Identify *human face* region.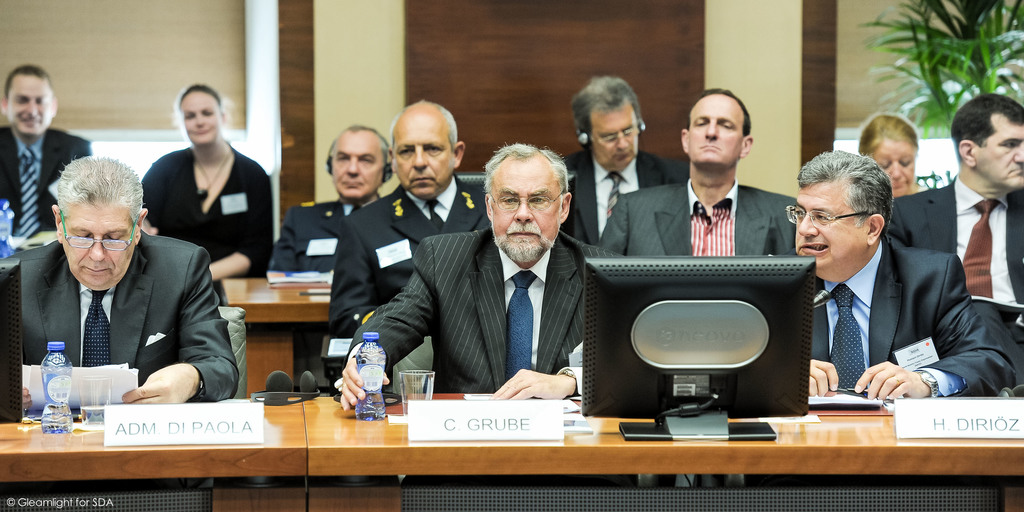
Region: bbox=(180, 89, 223, 144).
